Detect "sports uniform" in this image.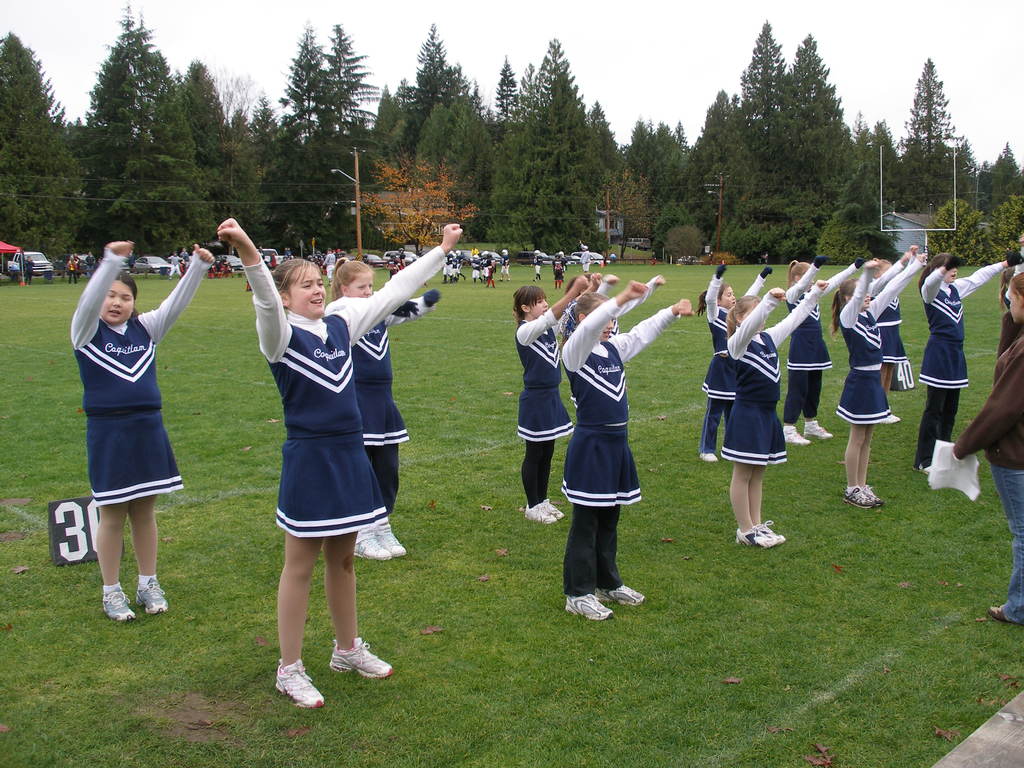
Detection: 866,291,907,371.
